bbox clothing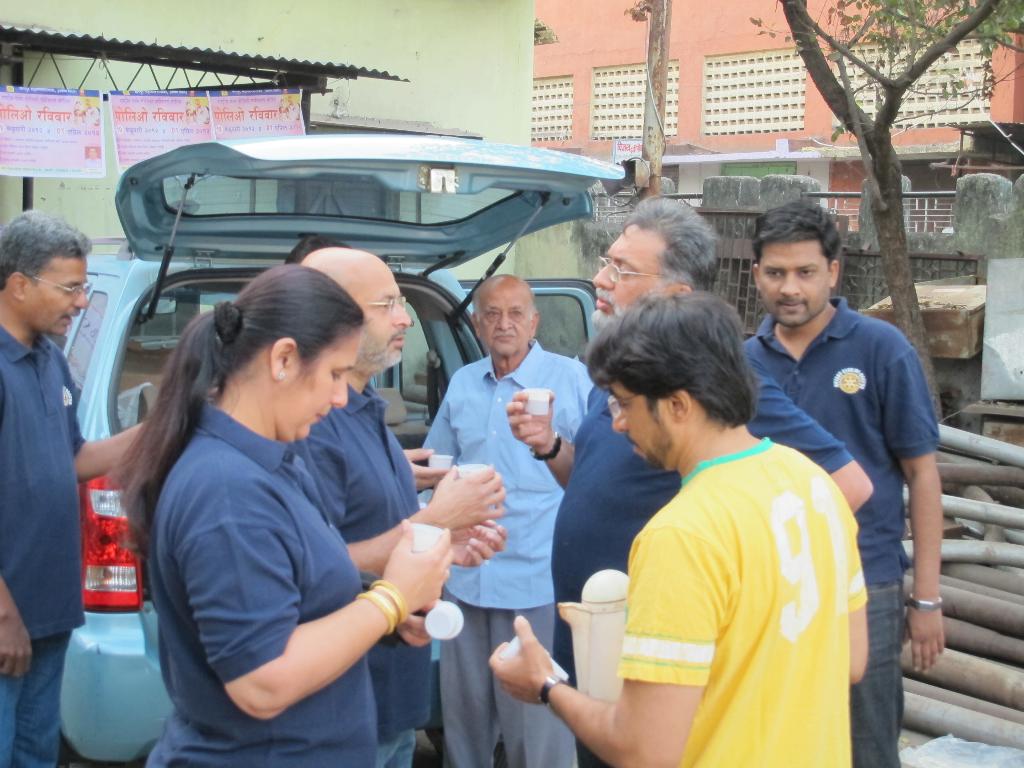
(422,339,595,767)
